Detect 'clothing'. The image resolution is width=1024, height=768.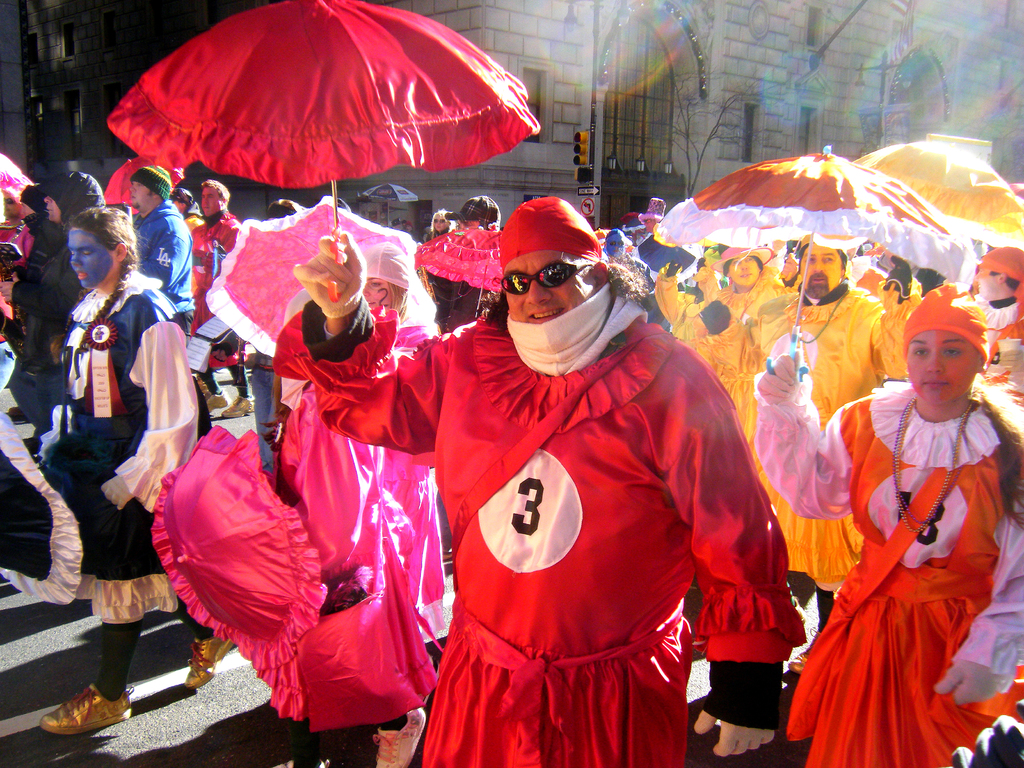
641/273/788/562.
